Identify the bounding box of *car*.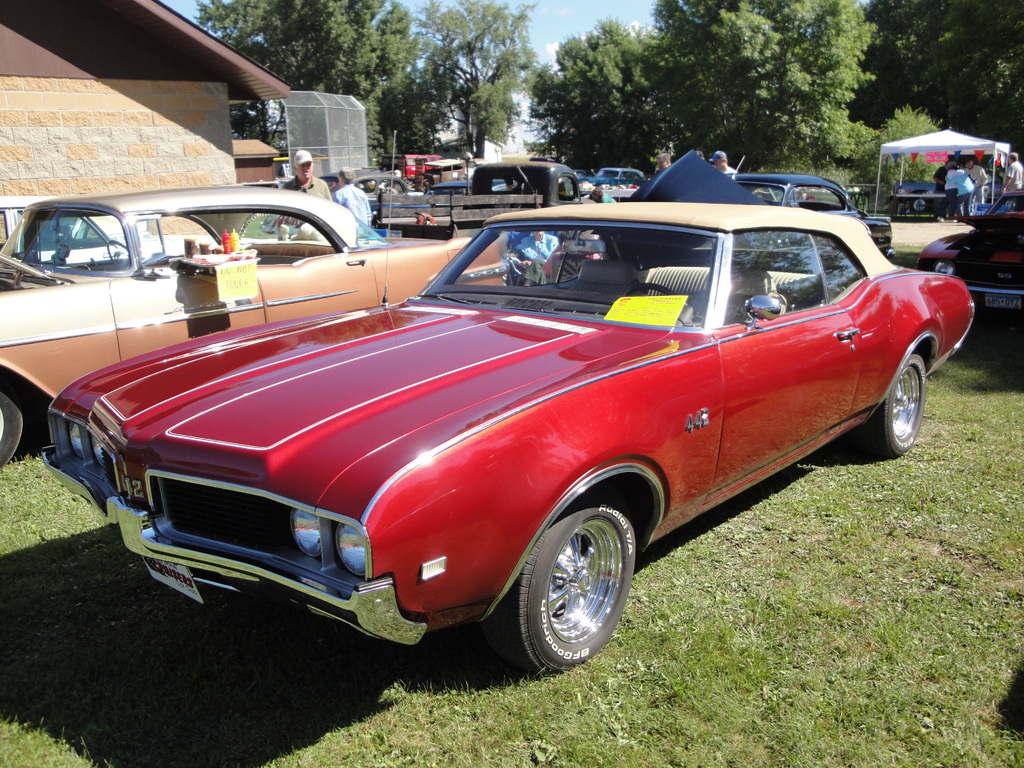
pyautogui.locateOnScreen(0, 184, 511, 473).
